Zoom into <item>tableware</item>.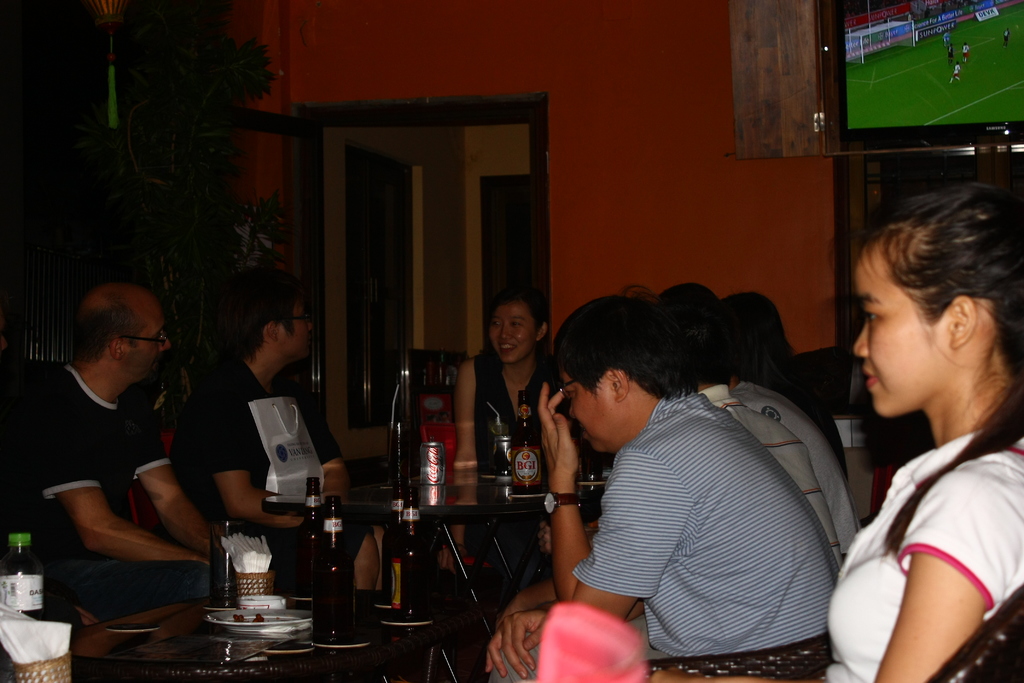
Zoom target: select_region(236, 593, 289, 609).
